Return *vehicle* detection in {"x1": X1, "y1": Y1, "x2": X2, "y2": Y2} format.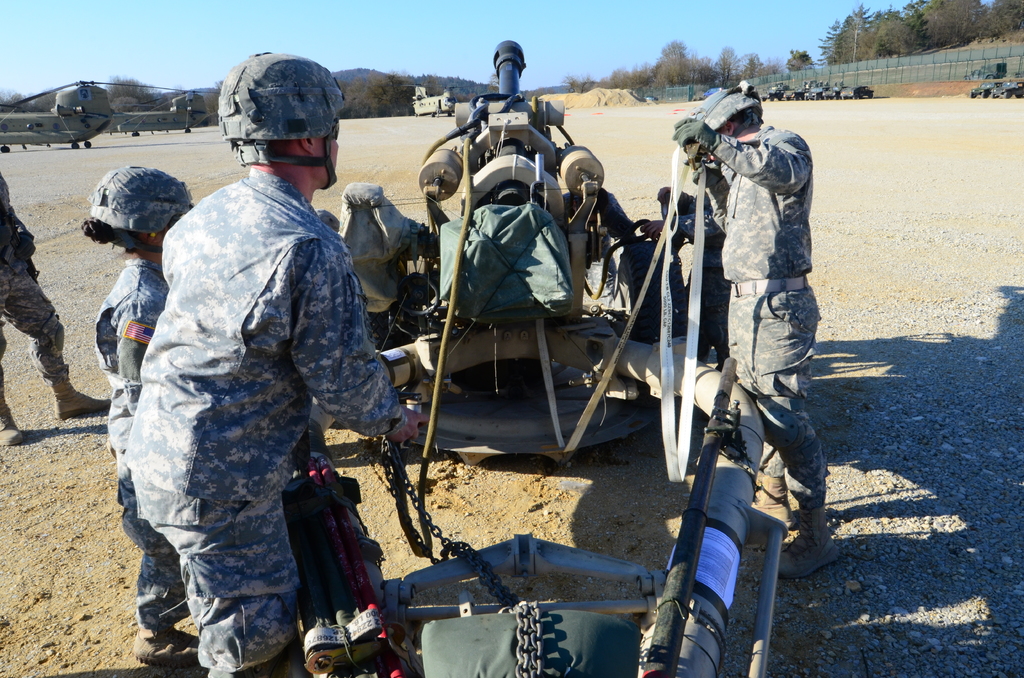
{"x1": 824, "y1": 79, "x2": 841, "y2": 98}.
